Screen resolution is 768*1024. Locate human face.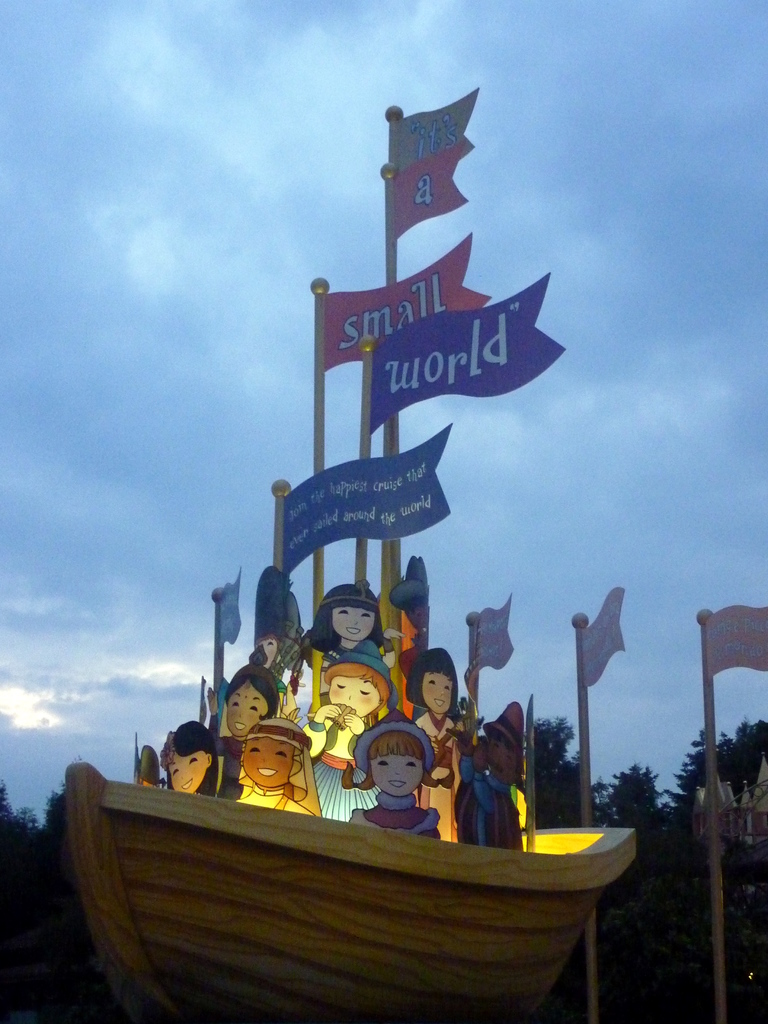
[left=366, top=758, right=422, bottom=791].
